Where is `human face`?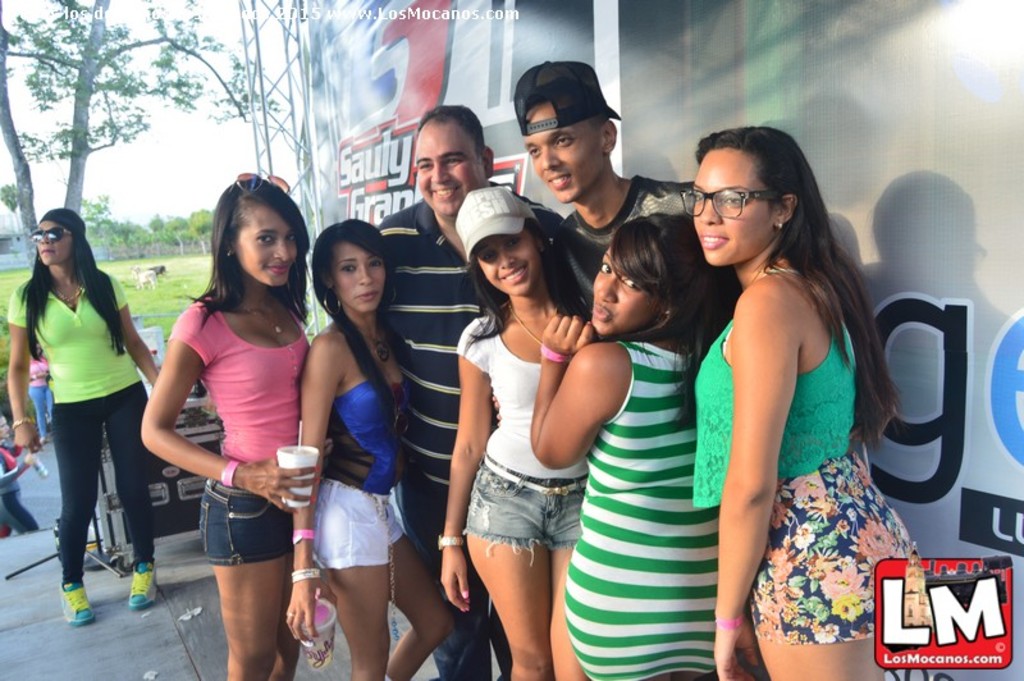
334,238,380,307.
